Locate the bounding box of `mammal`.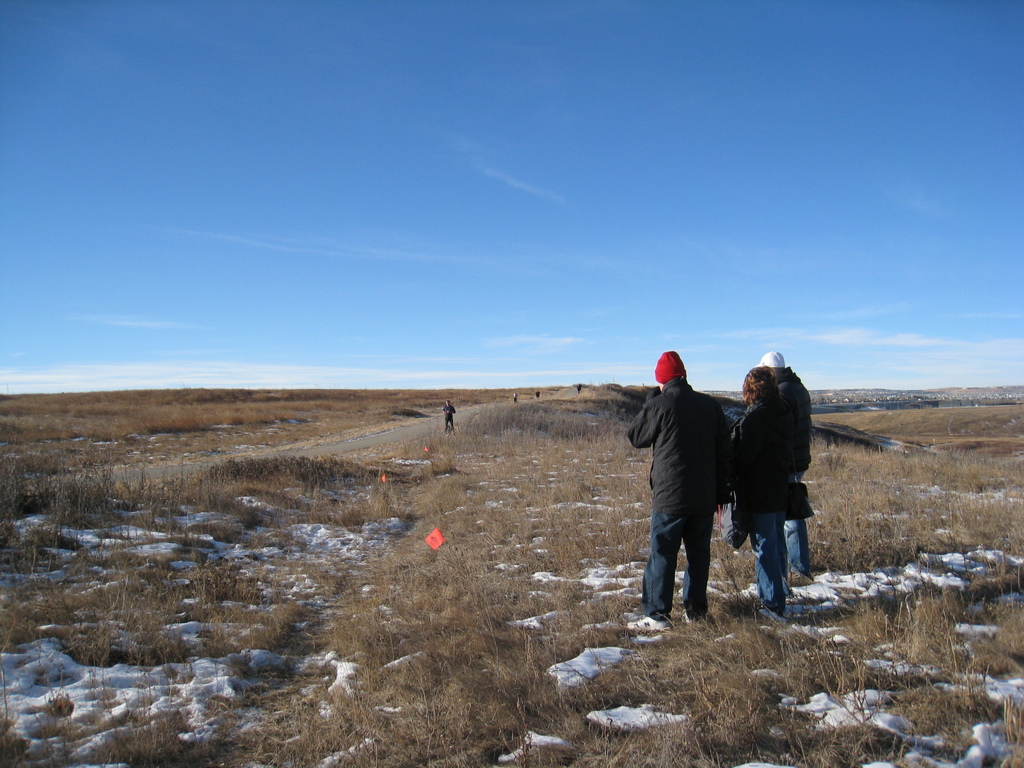
Bounding box: pyautogui.locateOnScreen(573, 383, 583, 392).
